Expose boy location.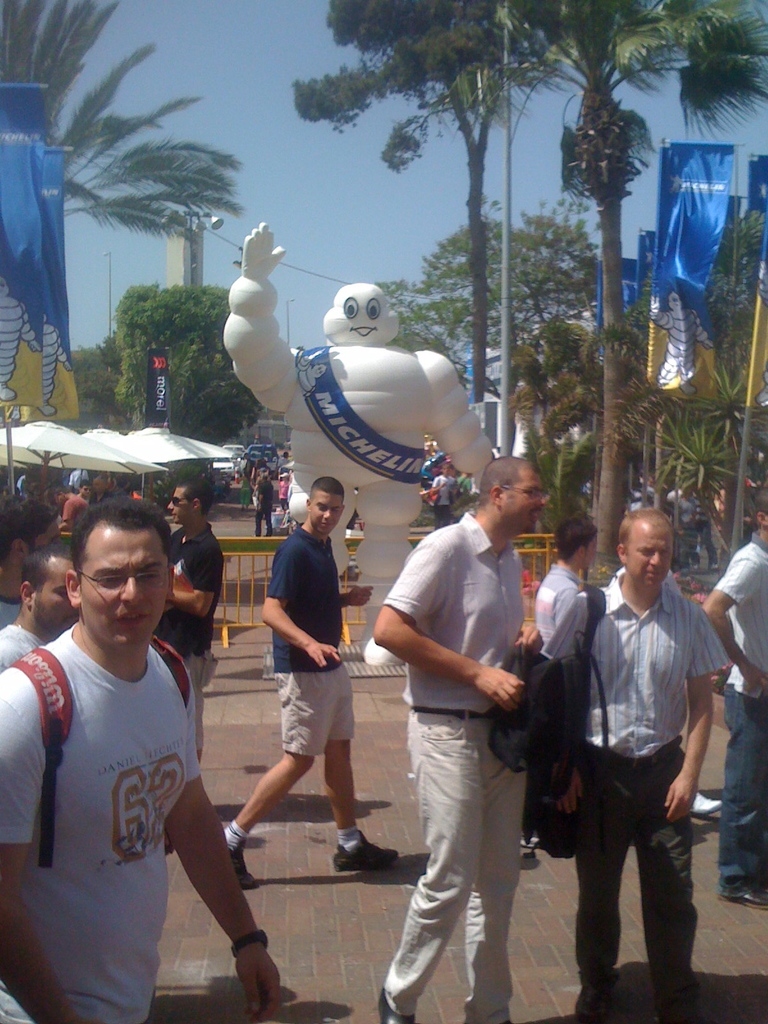
Exposed at (160,476,221,764).
